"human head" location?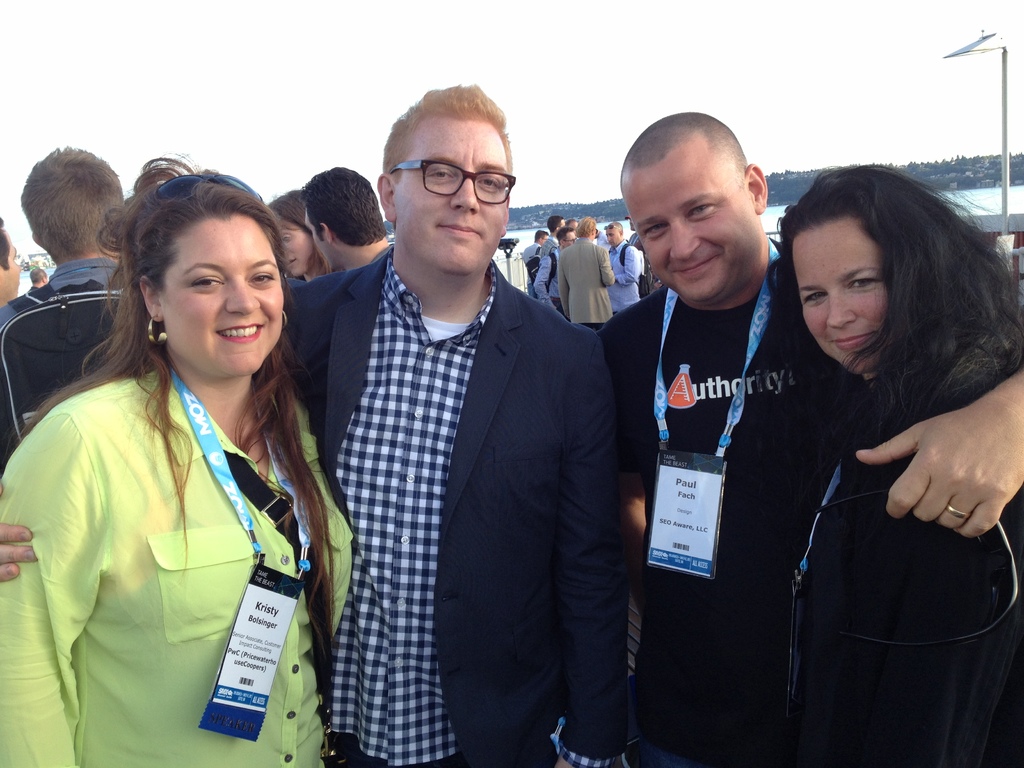
(left=371, top=84, right=510, bottom=281)
